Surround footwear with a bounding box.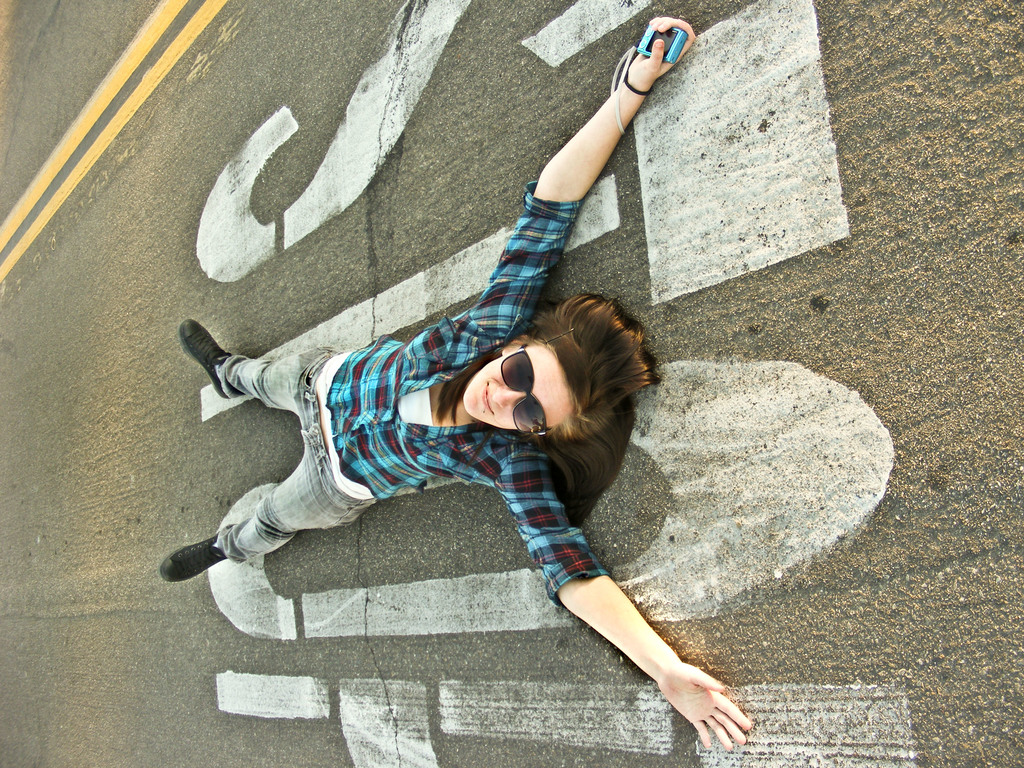
region(161, 543, 225, 580).
